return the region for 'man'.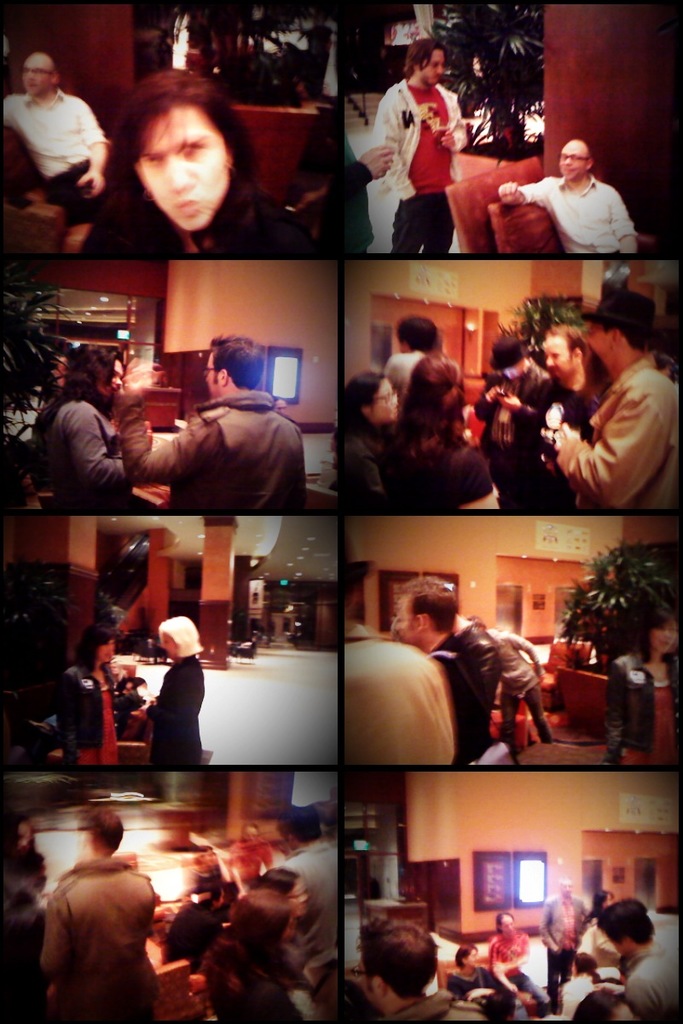
(left=21, top=812, right=171, bottom=1018).
